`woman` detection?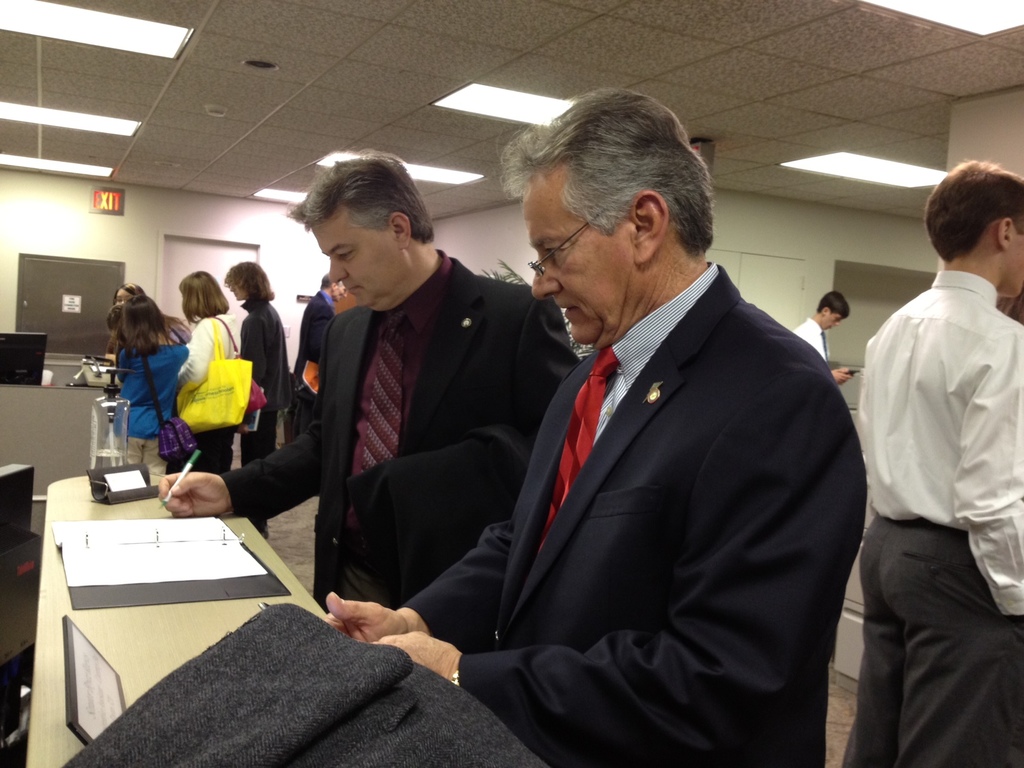
Rect(93, 300, 186, 461)
